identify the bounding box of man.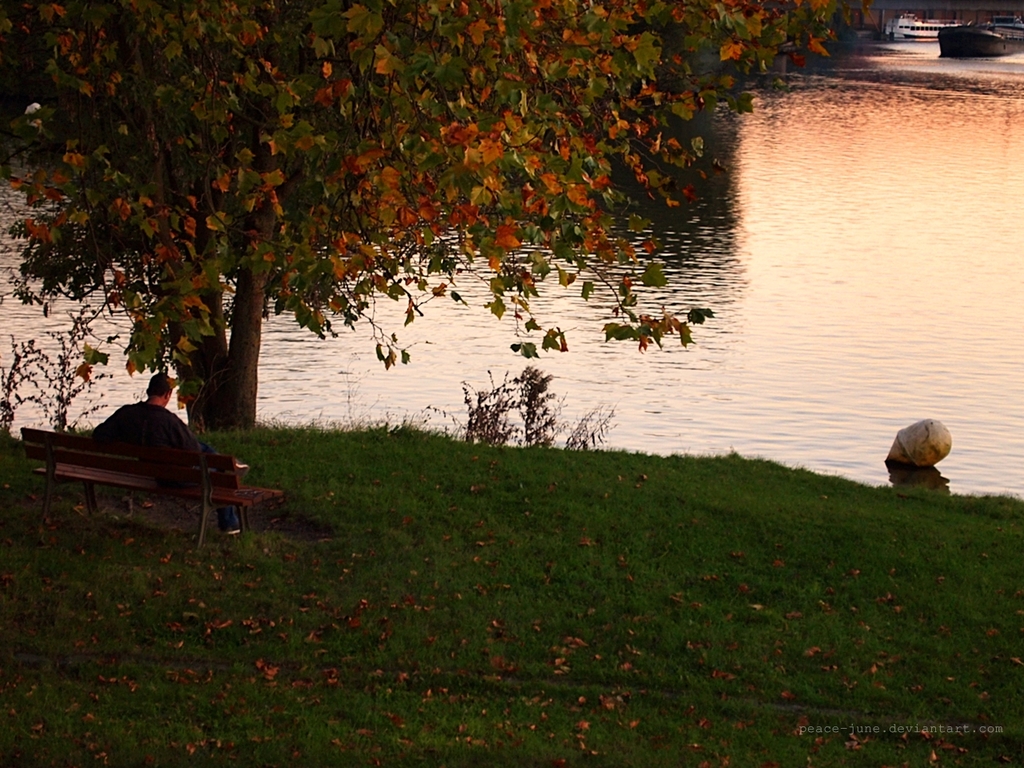
66 361 258 540.
